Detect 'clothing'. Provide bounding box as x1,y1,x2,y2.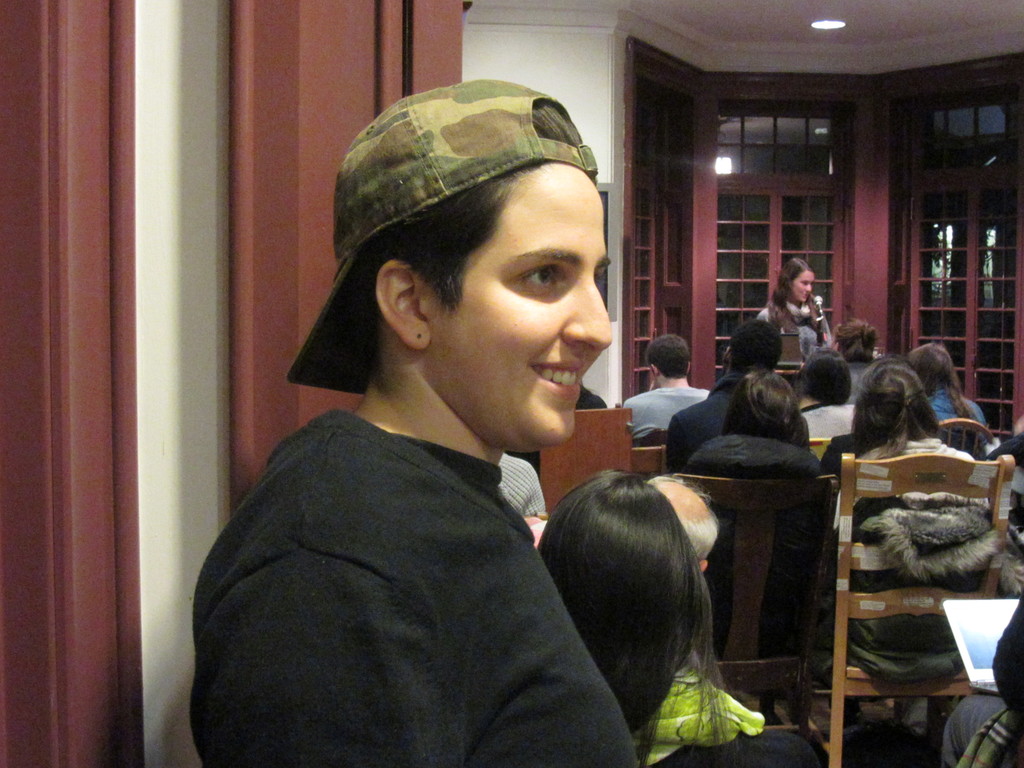
664,373,803,475.
